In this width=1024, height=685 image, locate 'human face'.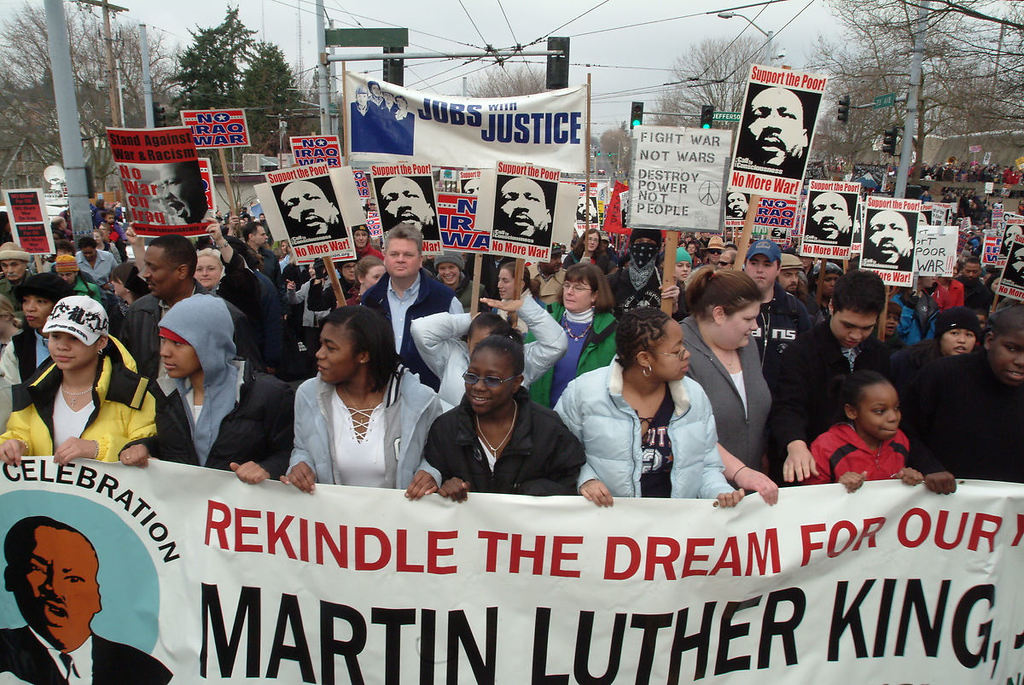
Bounding box: pyautogui.locateOnScreen(378, 177, 430, 234).
